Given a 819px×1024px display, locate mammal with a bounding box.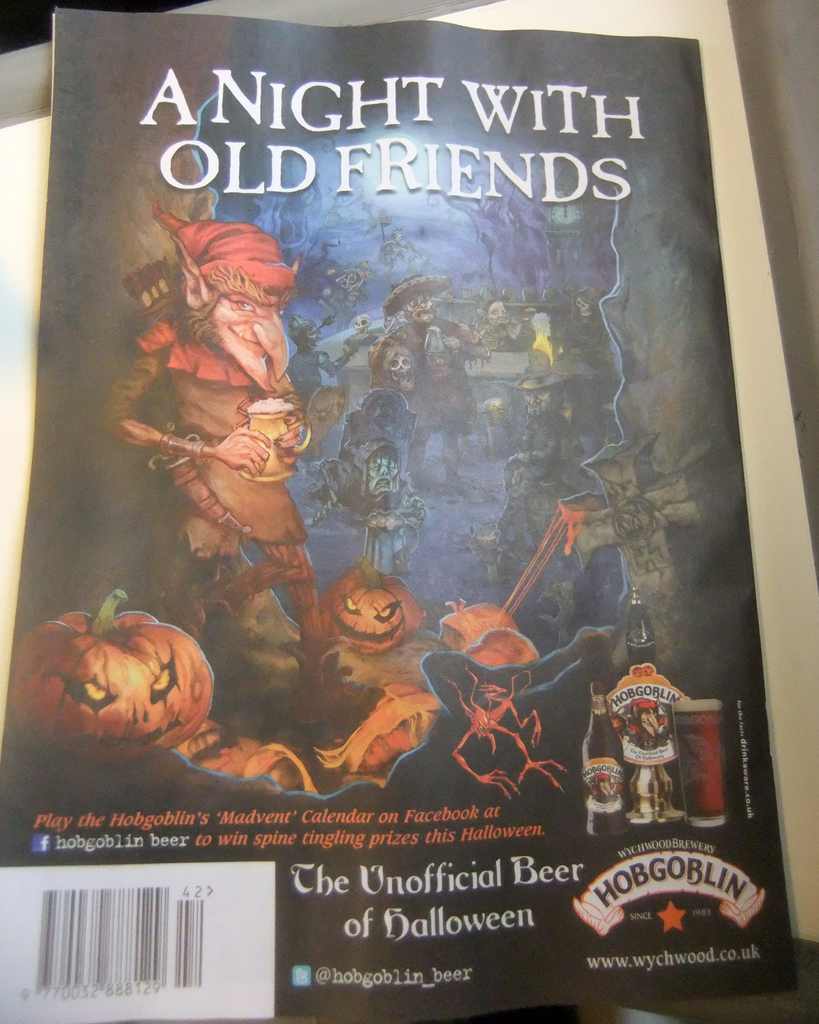
Located: (109,202,388,723).
